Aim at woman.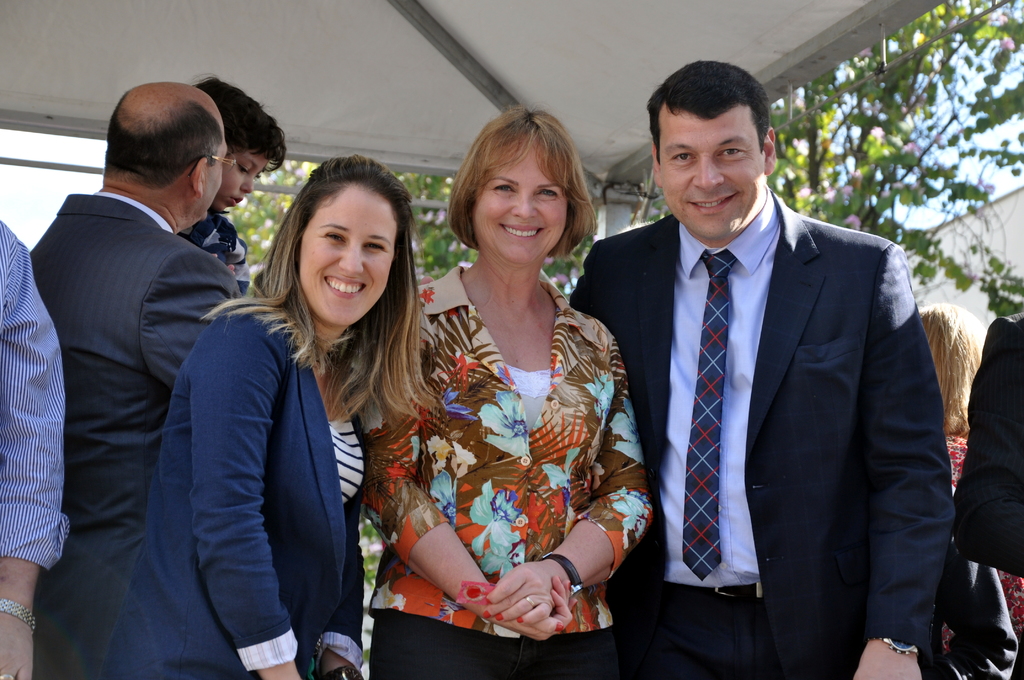
Aimed at Rect(104, 155, 435, 679).
